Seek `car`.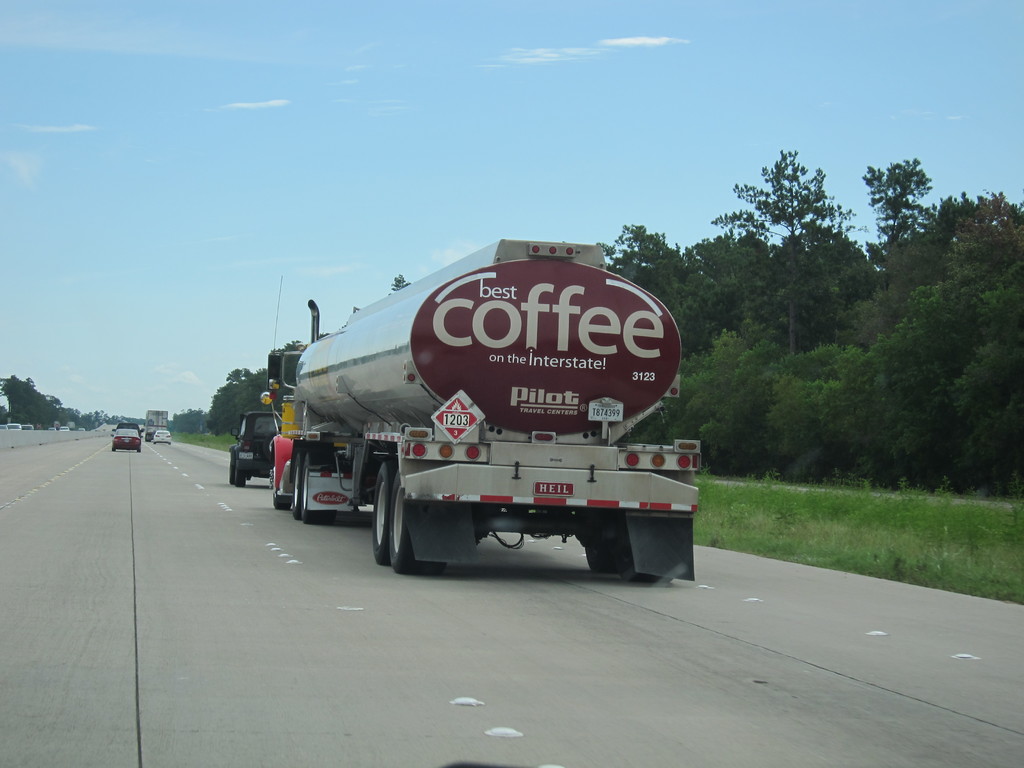
l=106, t=421, r=140, b=450.
